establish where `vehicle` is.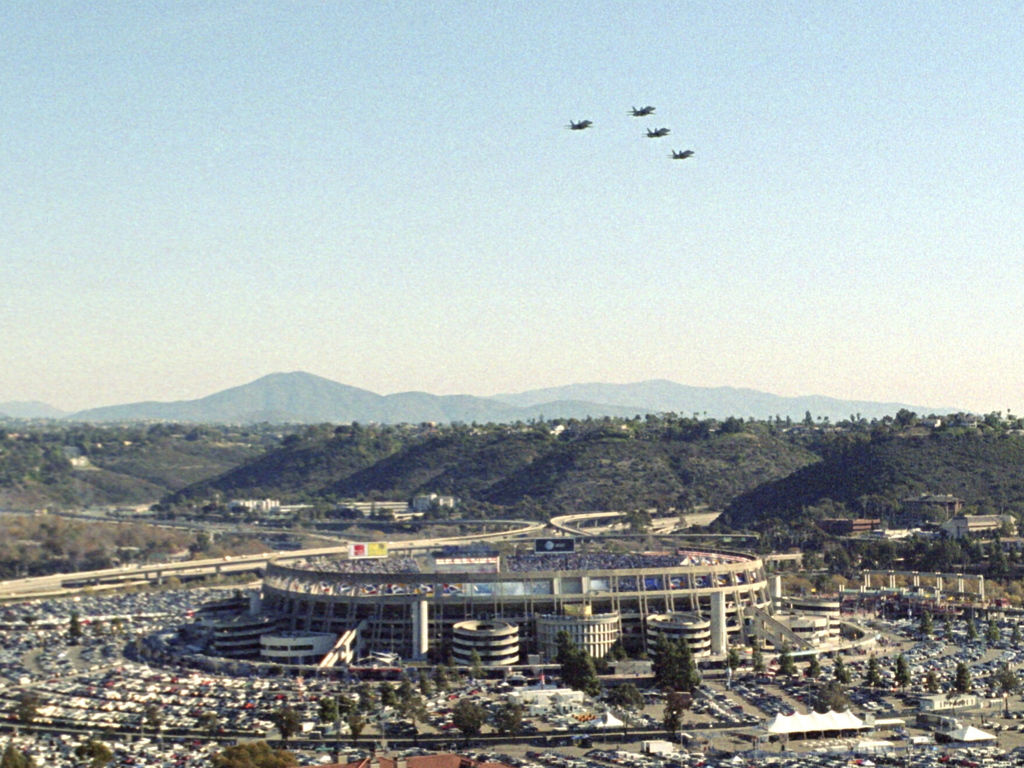
Established at locate(645, 122, 669, 143).
